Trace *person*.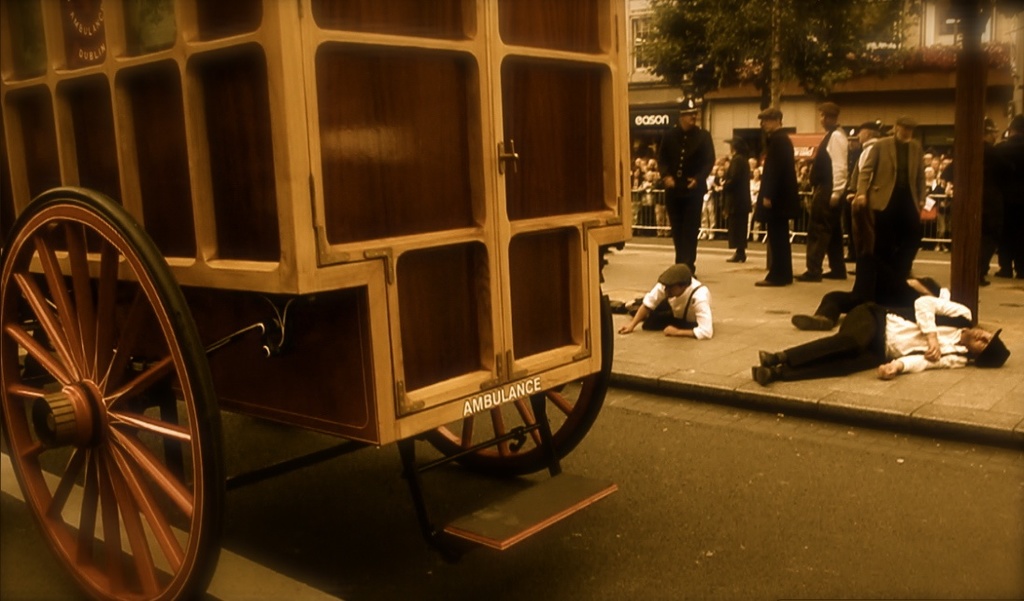
Traced to l=988, t=109, r=1023, b=286.
